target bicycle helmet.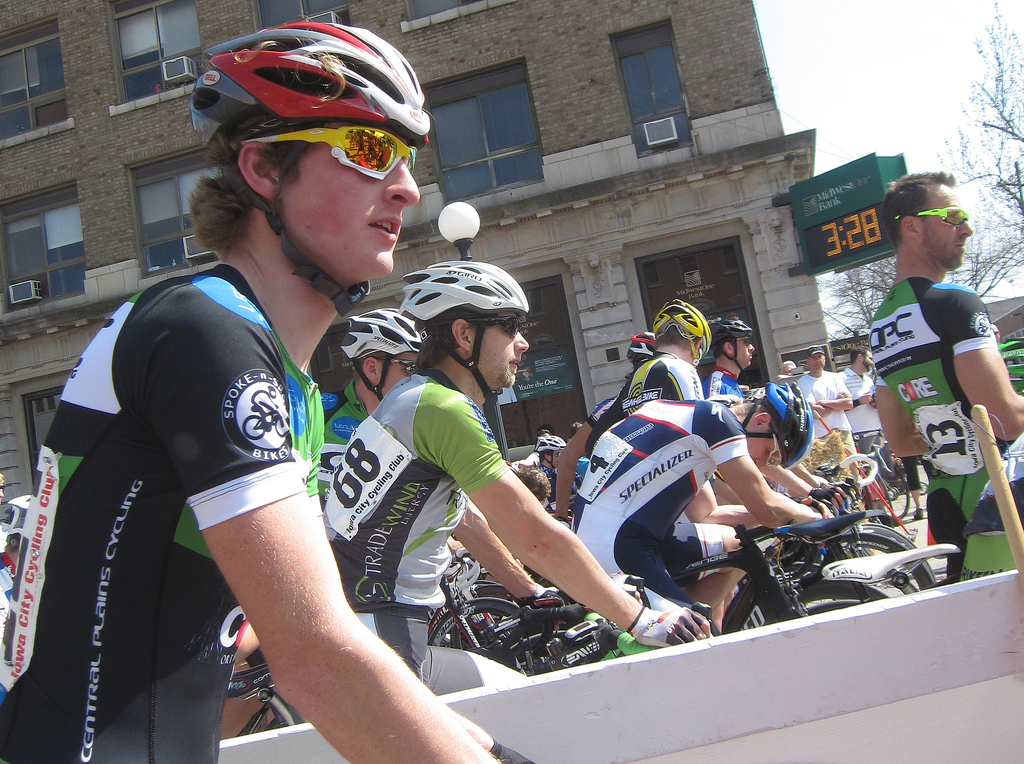
Target region: locate(191, 26, 436, 310).
